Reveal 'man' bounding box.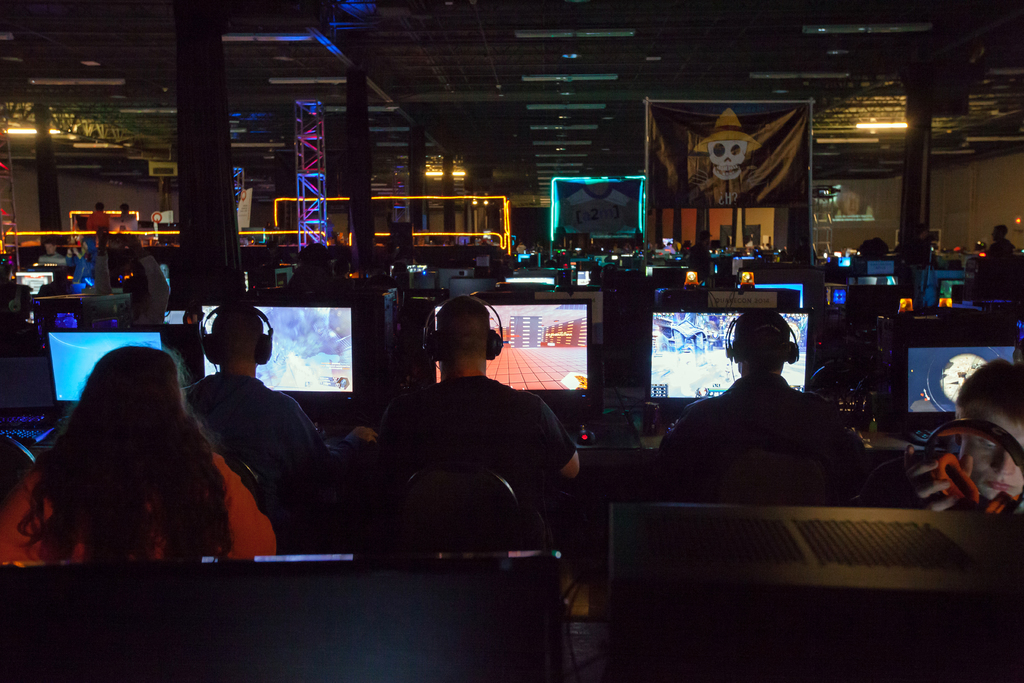
Revealed: <box>377,290,583,512</box>.
